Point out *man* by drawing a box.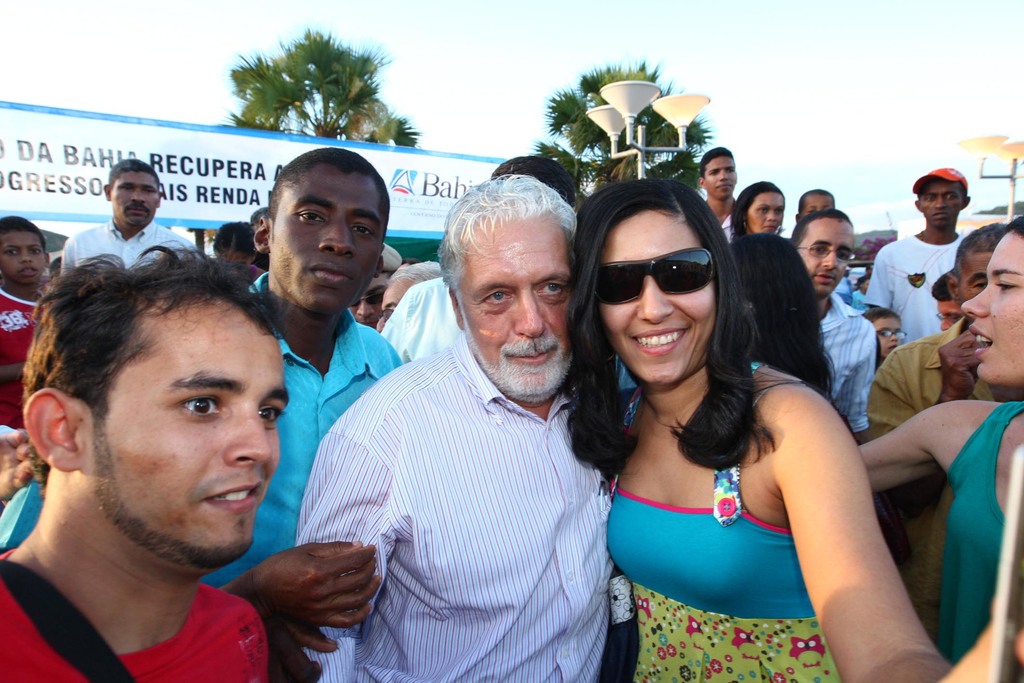
left=63, top=149, right=200, bottom=289.
